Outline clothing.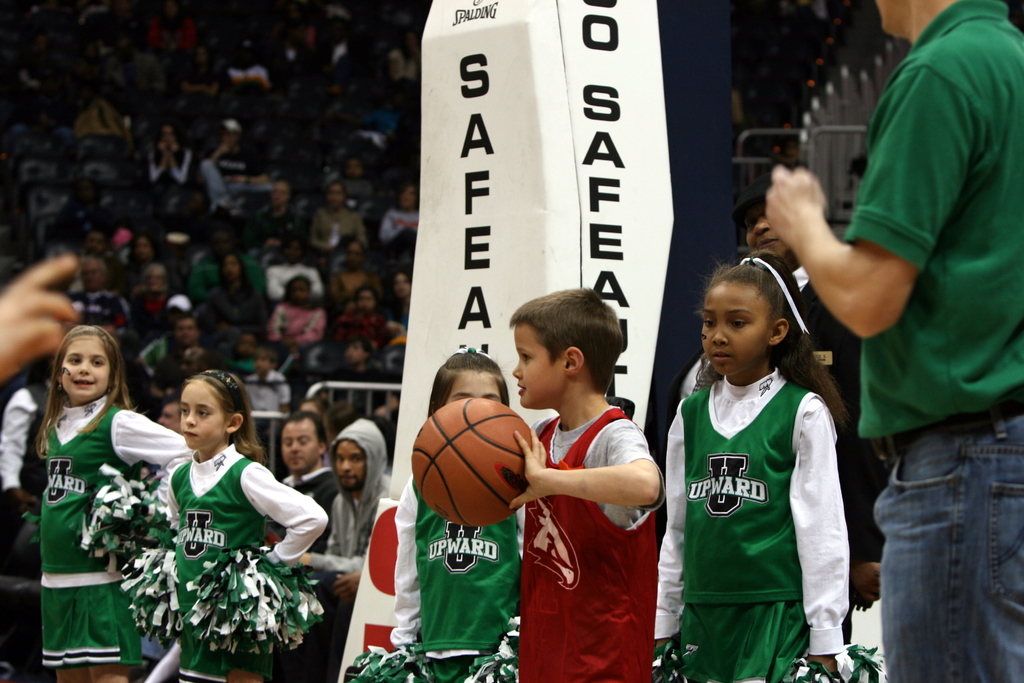
Outline: x1=199 y1=267 x2=257 y2=345.
